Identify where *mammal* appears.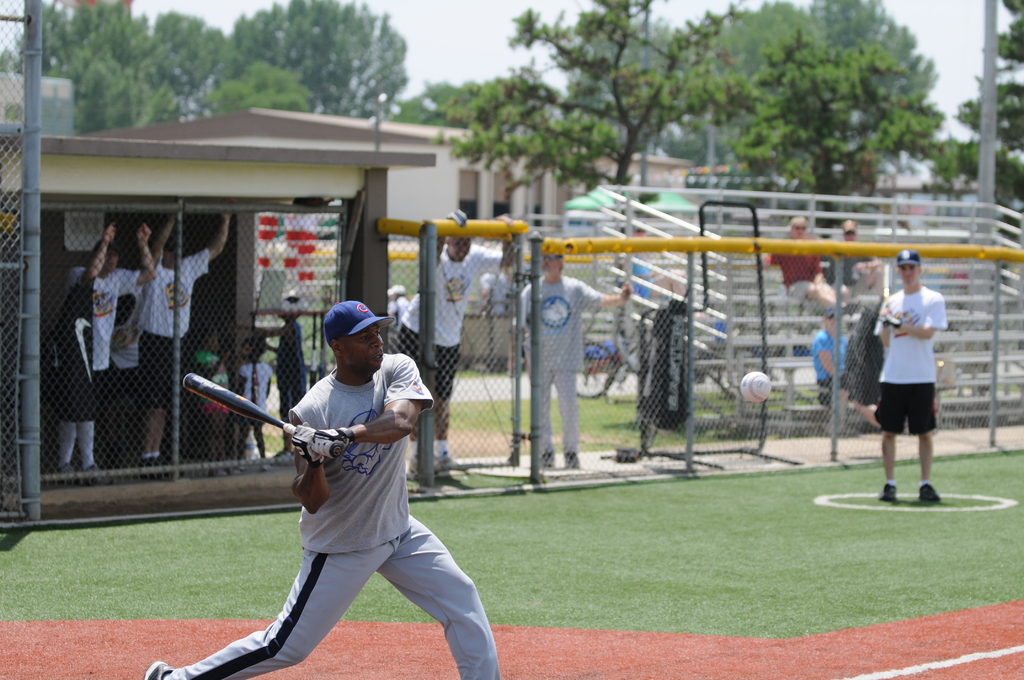
Appears at detection(181, 335, 493, 672).
